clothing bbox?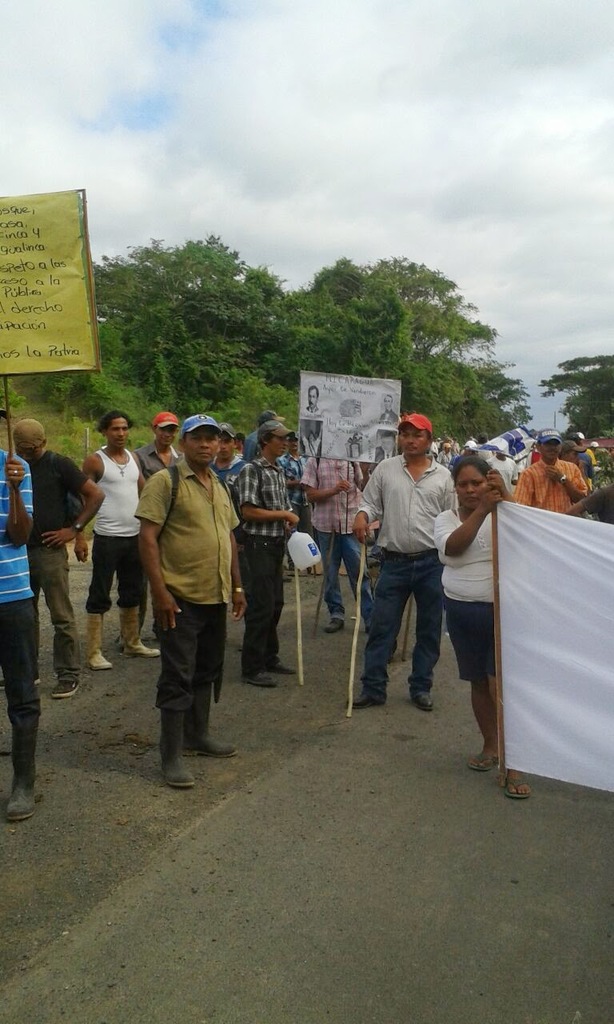
box=[483, 454, 516, 491]
